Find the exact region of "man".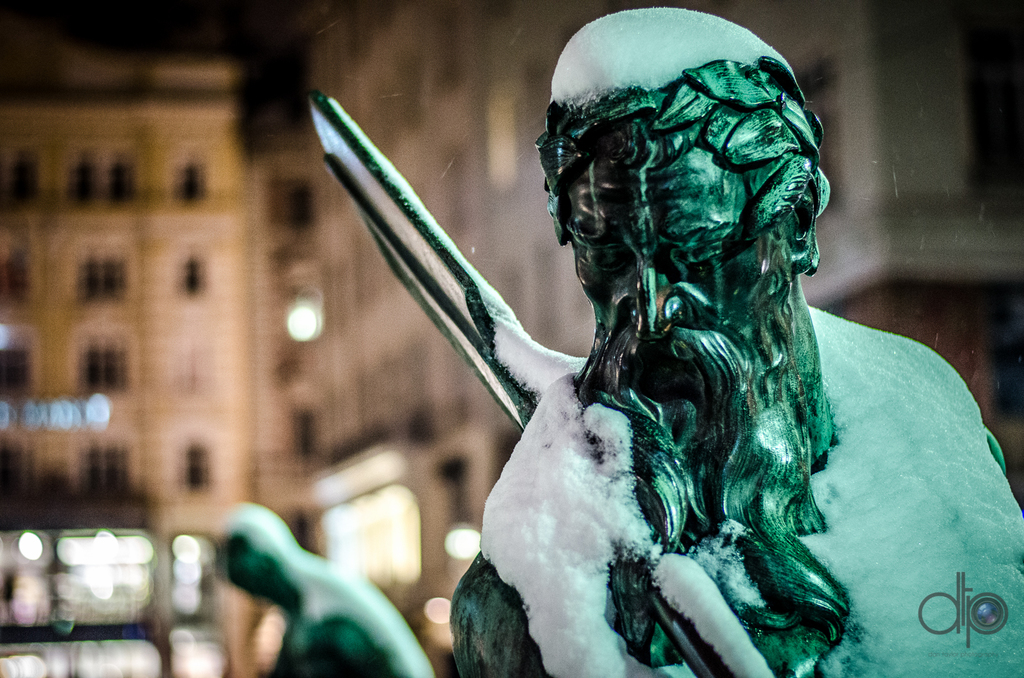
Exact region: 322,42,980,636.
